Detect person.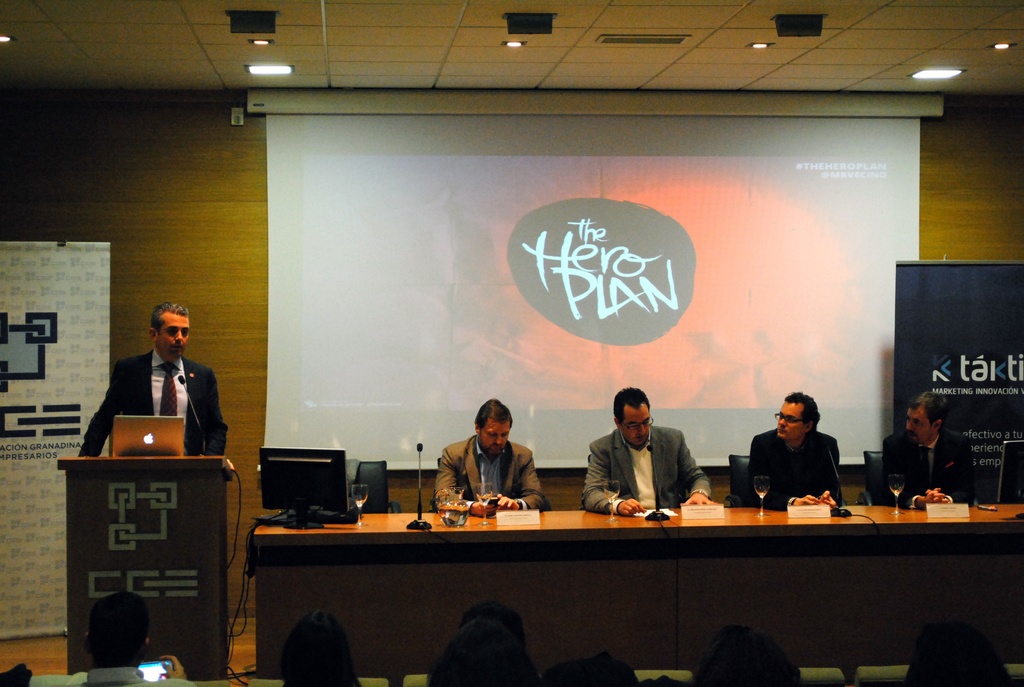
Detected at x1=276, y1=603, x2=360, y2=686.
